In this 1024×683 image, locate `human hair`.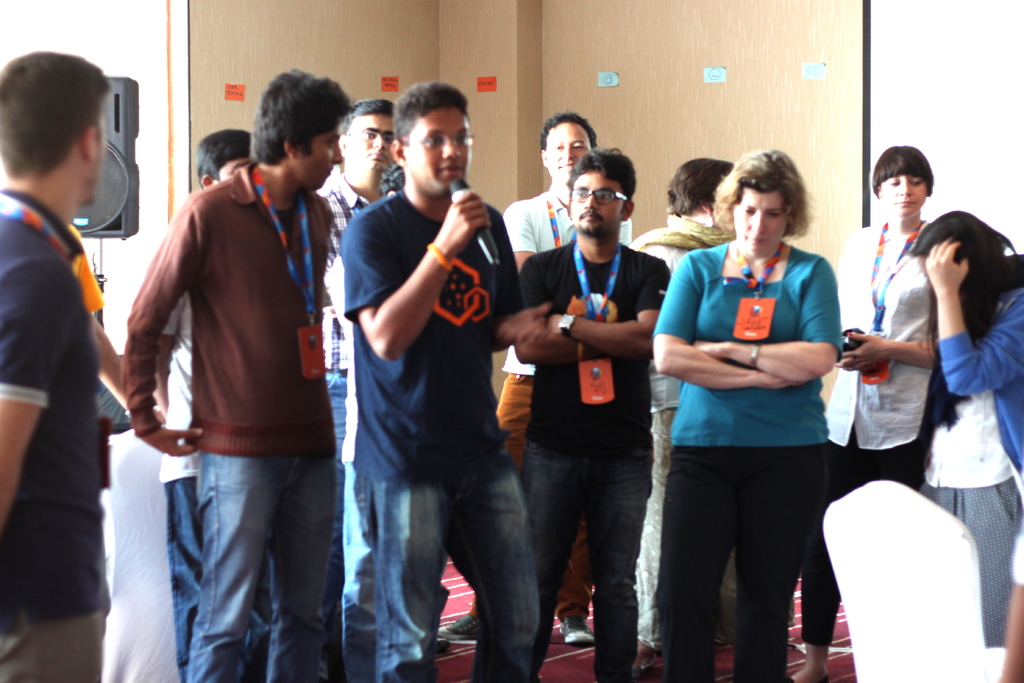
Bounding box: {"x1": 666, "y1": 157, "x2": 732, "y2": 216}.
